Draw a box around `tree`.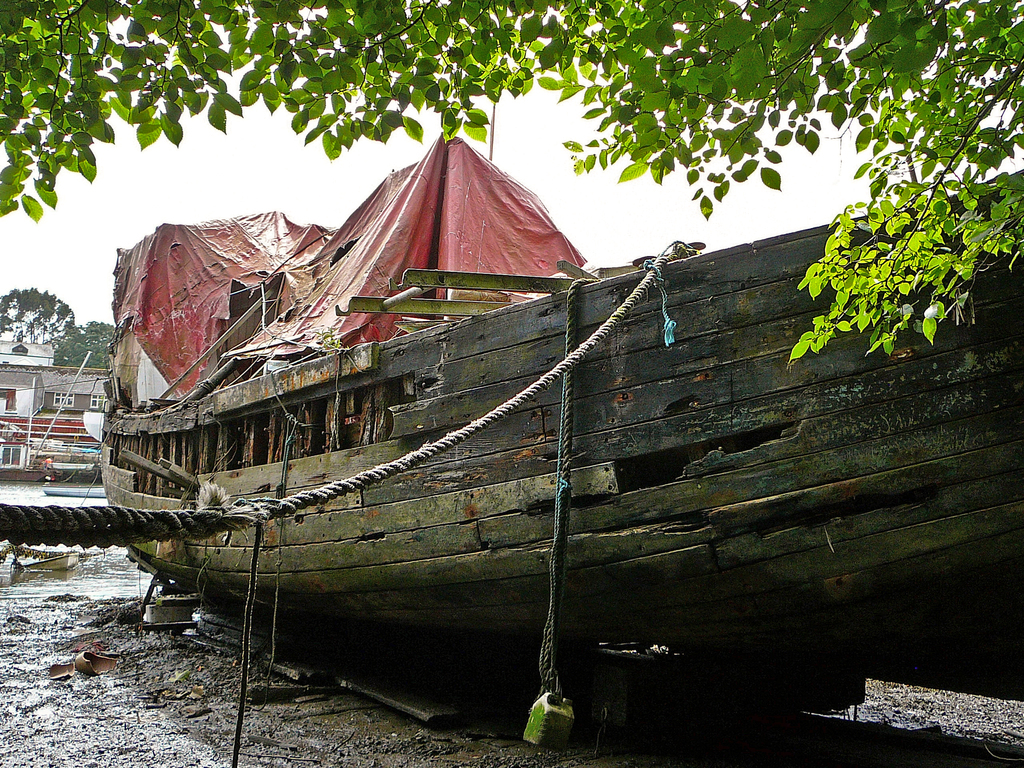
45/332/112/367.
